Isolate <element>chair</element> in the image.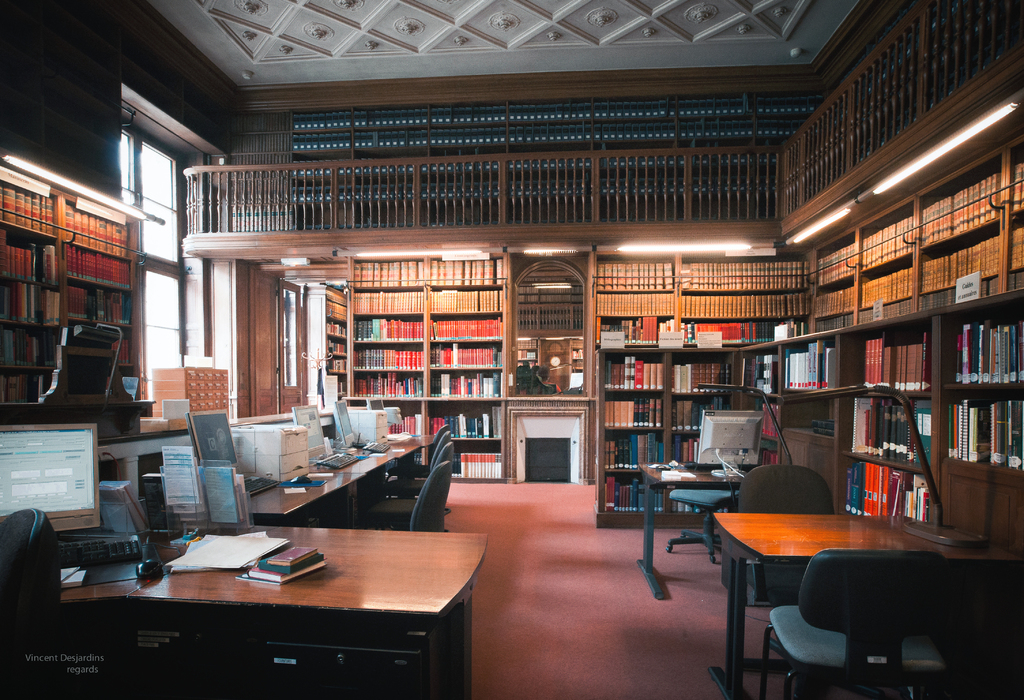
Isolated region: bbox=[359, 440, 452, 532].
